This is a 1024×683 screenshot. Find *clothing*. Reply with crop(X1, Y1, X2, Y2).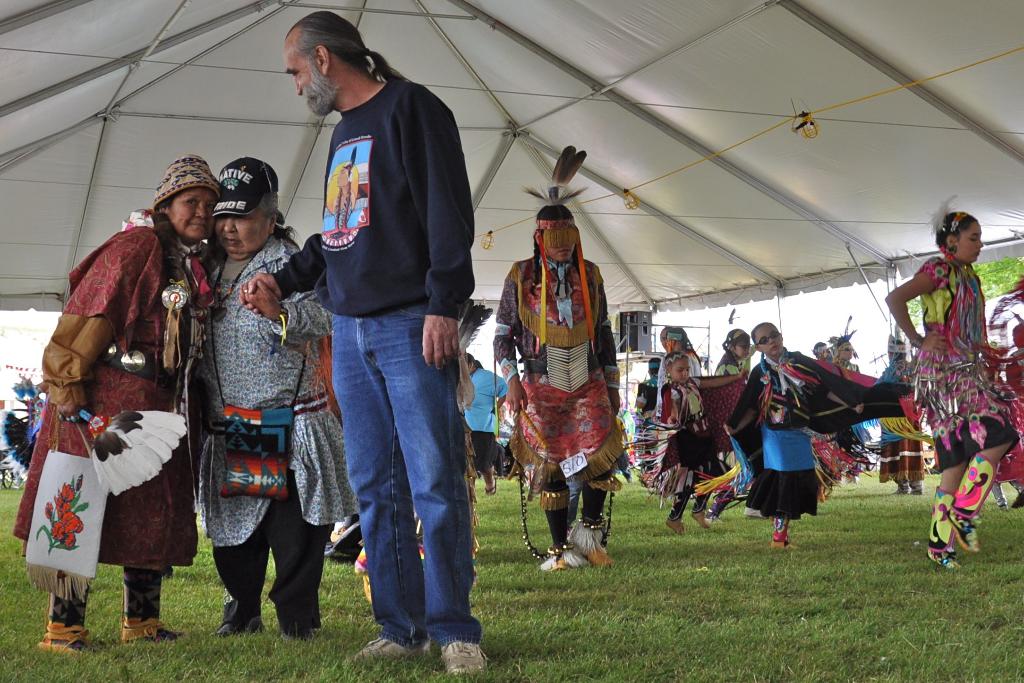
crop(685, 349, 700, 386).
